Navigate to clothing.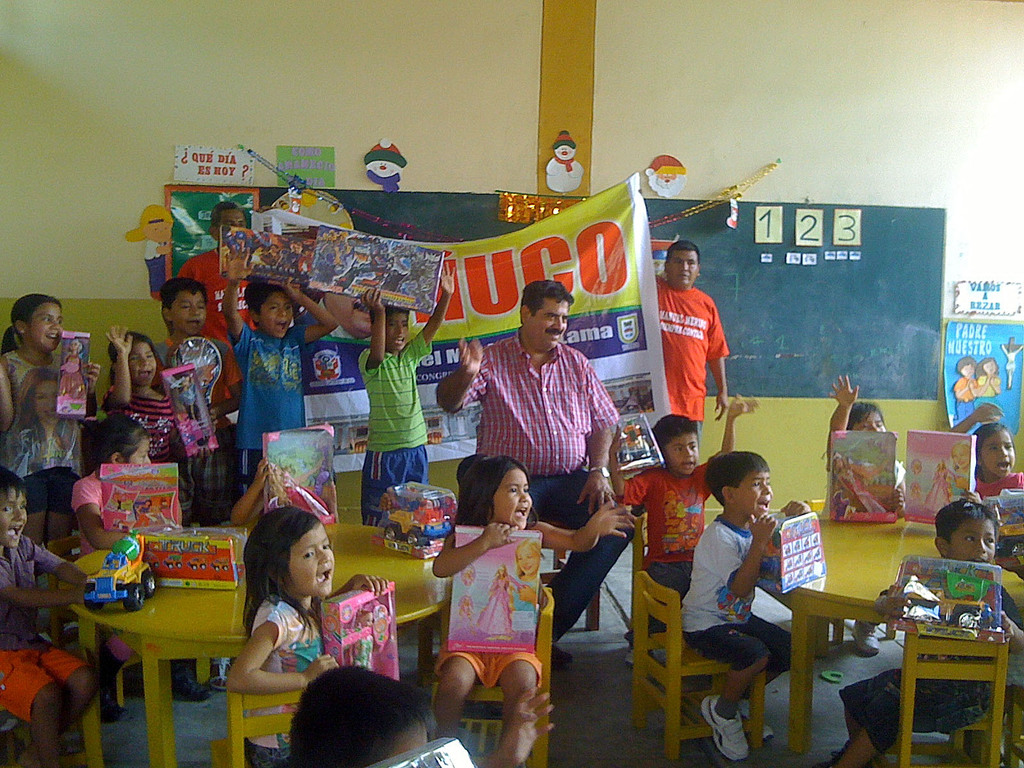
Navigation target: [left=625, top=464, right=710, bottom=645].
